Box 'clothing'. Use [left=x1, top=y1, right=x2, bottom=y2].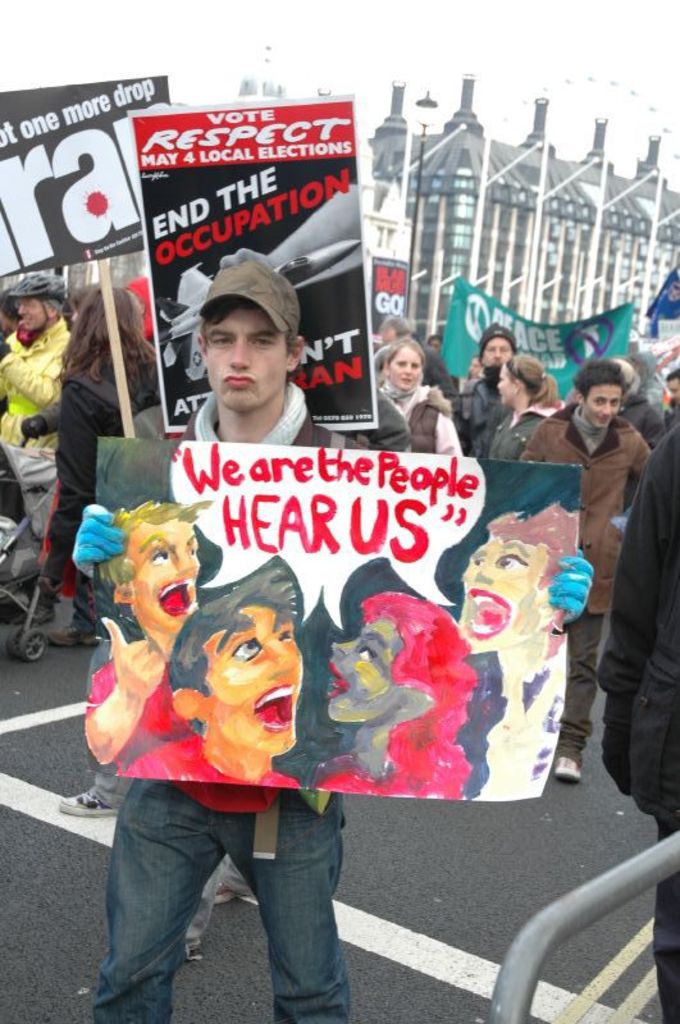
[left=38, top=329, right=179, bottom=639].
